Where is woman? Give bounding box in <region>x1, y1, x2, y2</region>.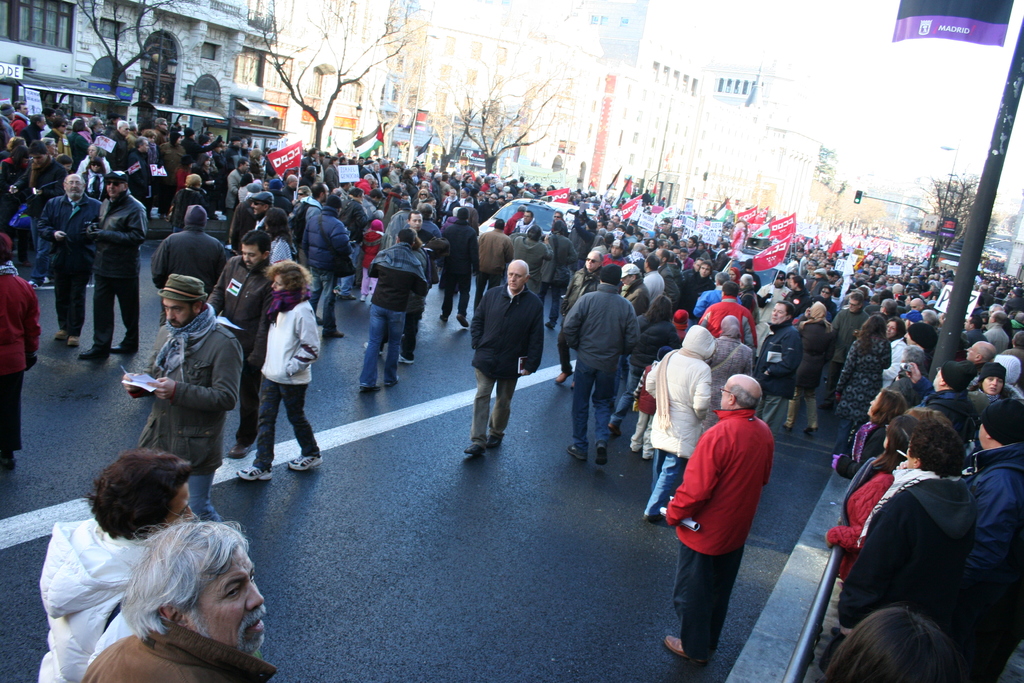
<region>962, 359, 1011, 415</region>.
